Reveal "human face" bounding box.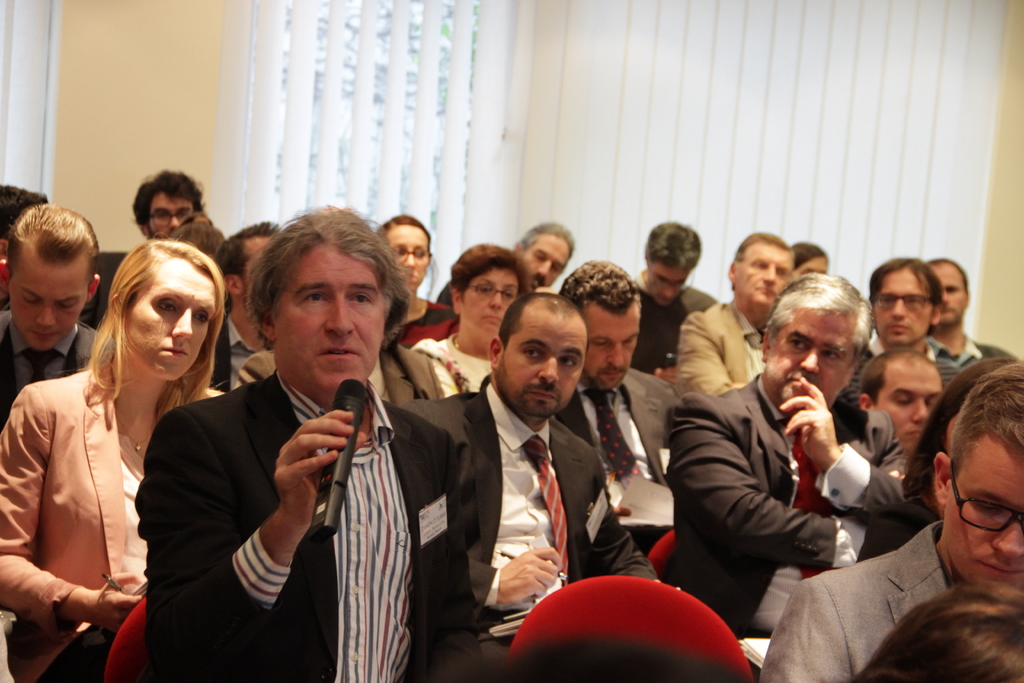
Revealed: rect(945, 434, 1022, 592).
